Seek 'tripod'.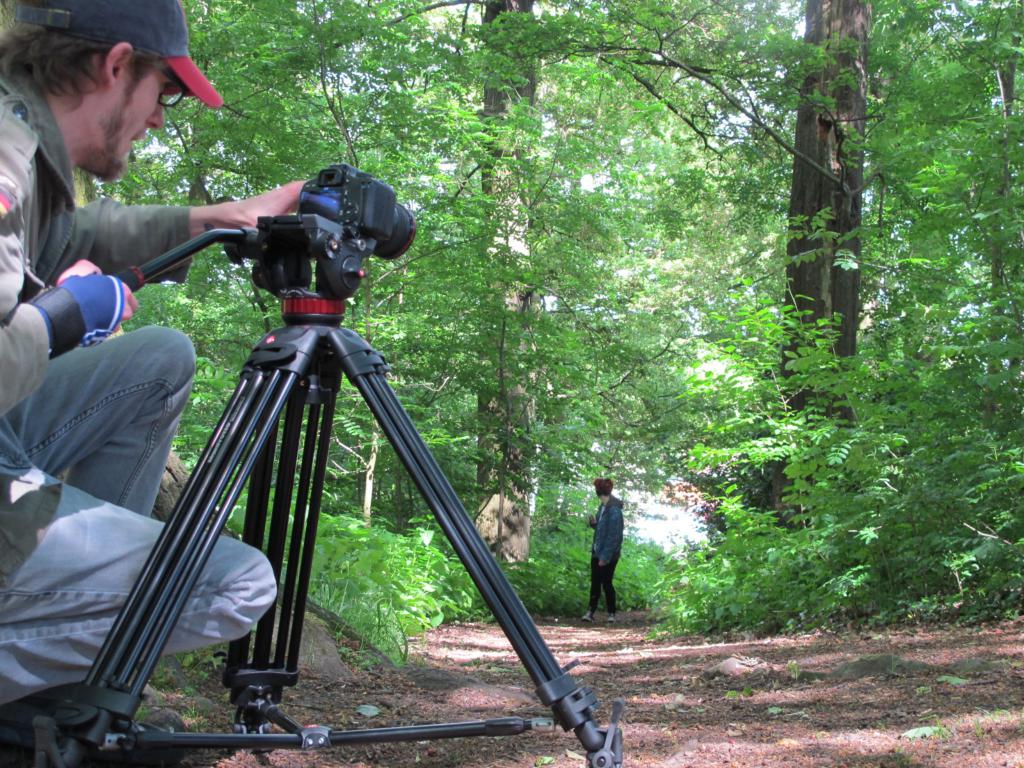
{"x1": 2, "y1": 214, "x2": 629, "y2": 767}.
